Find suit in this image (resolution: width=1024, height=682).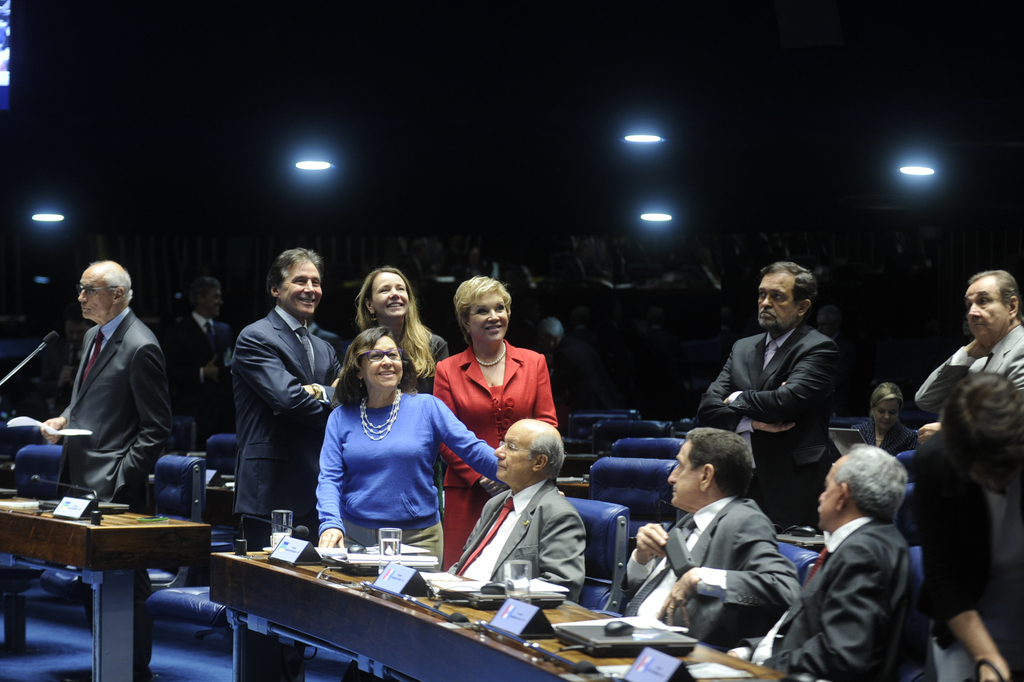
(x1=214, y1=264, x2=329, y2=540).
